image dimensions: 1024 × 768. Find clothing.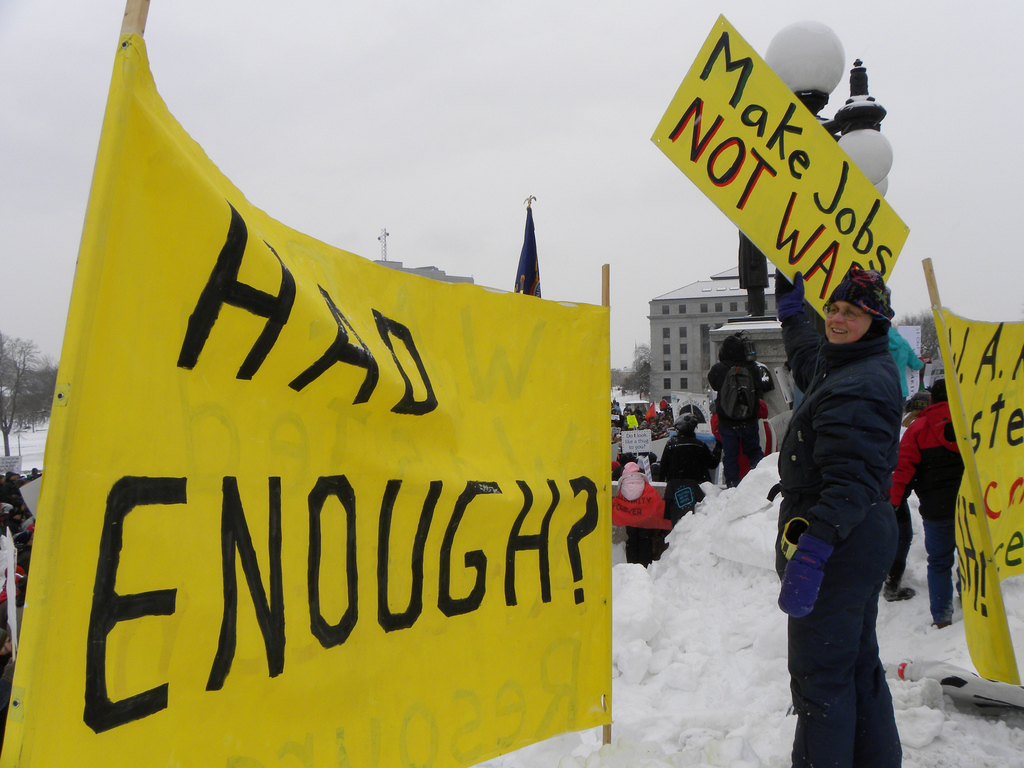
[x1=783, y1=273, x2=900, y2=767].
